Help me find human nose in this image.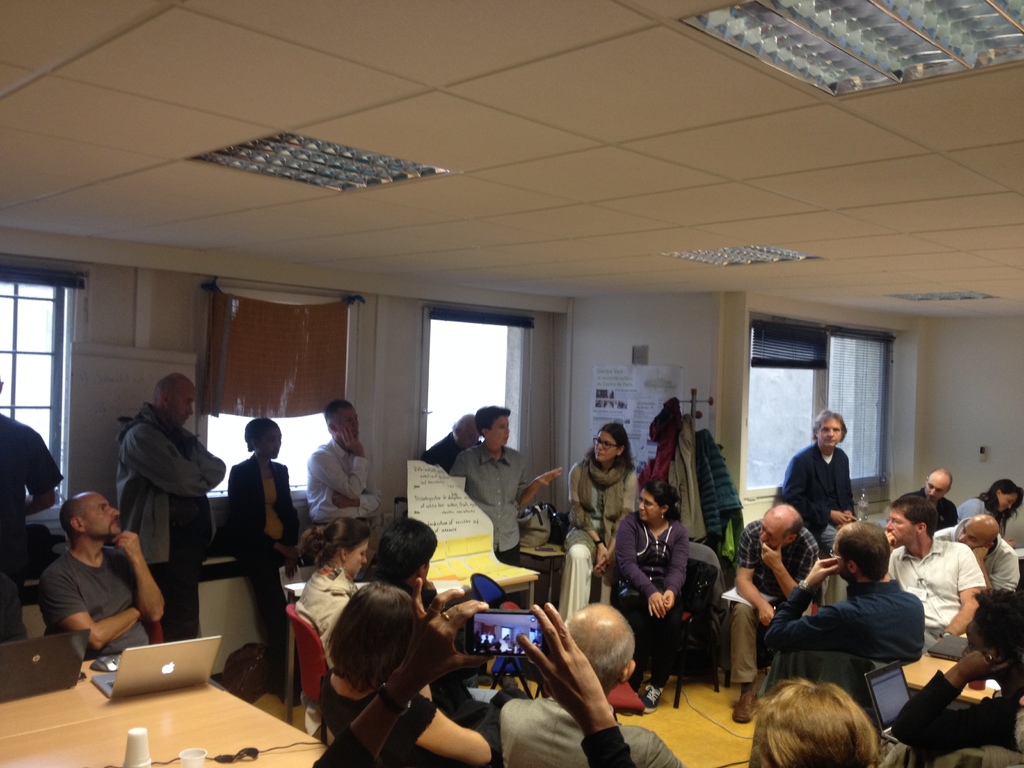
Found it: left=827, top=430, right=836, bottom=438.
